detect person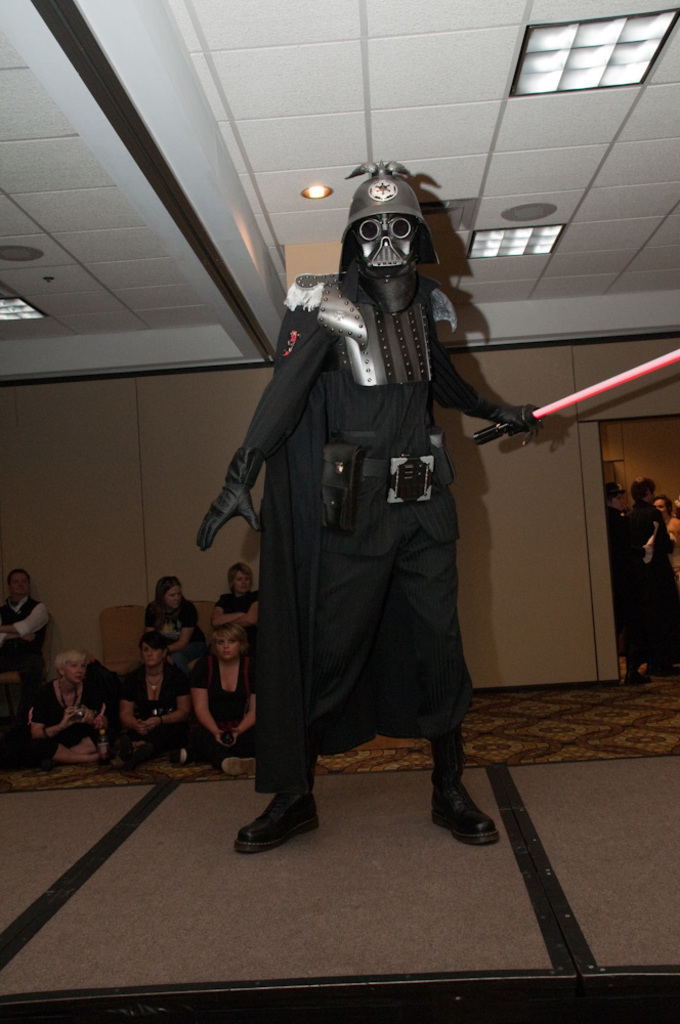
(201,562,261,633)
